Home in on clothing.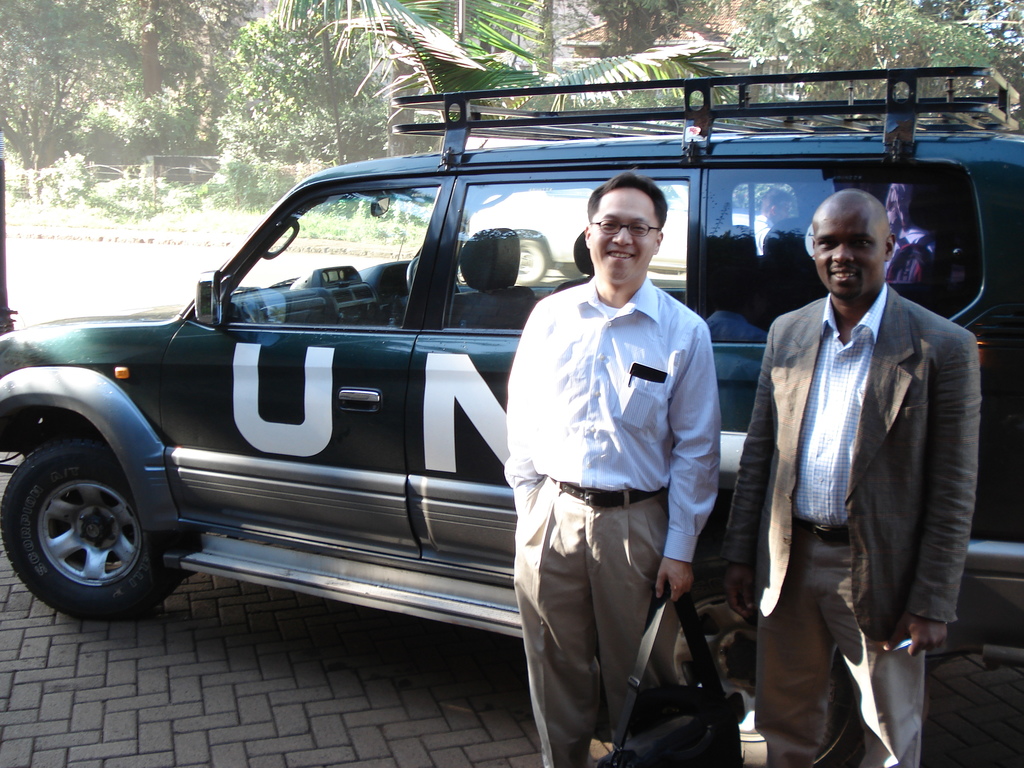
Homed in at box(498, 216, 727, 733).
